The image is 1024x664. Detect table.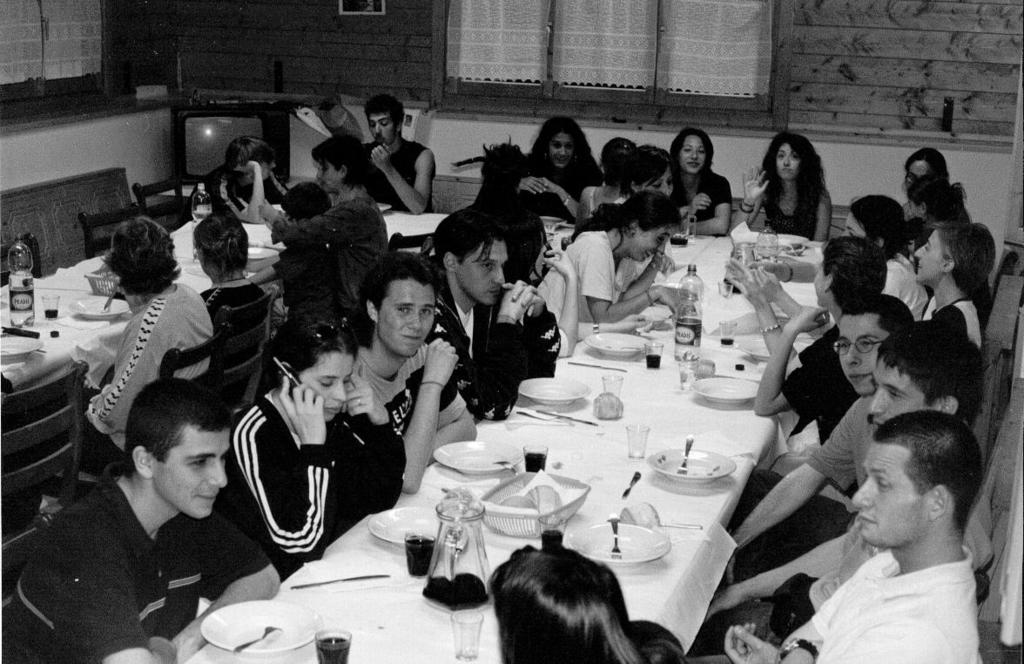
Detection: <bbox>0, 178, 457, 593</bbox>.
